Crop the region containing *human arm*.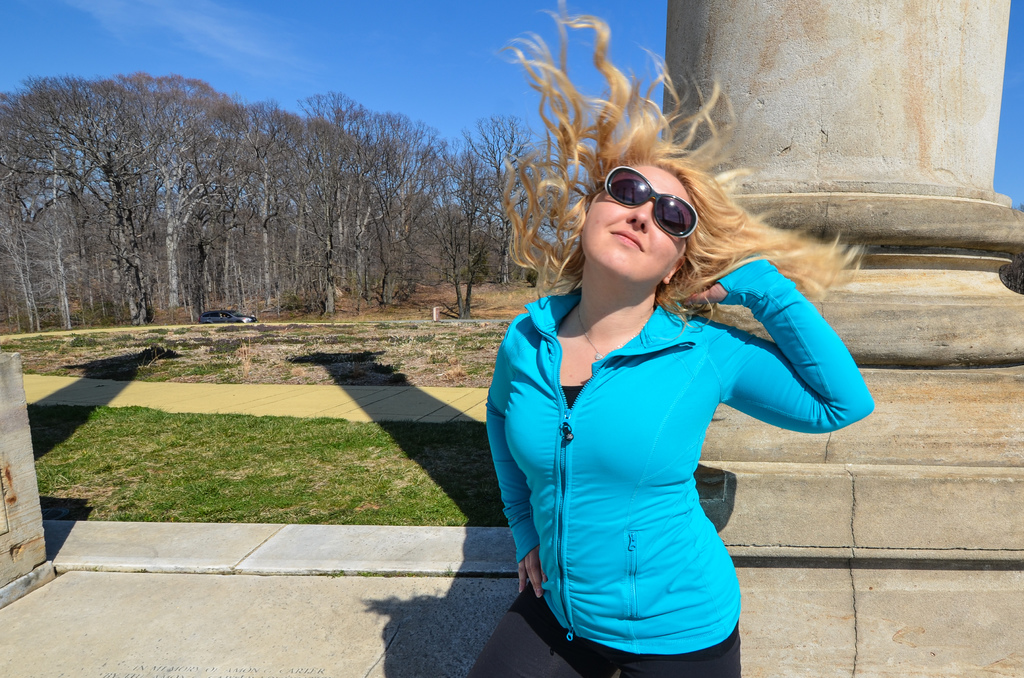
Crop region: [left=721, top=257, right=862, bottom=459].
